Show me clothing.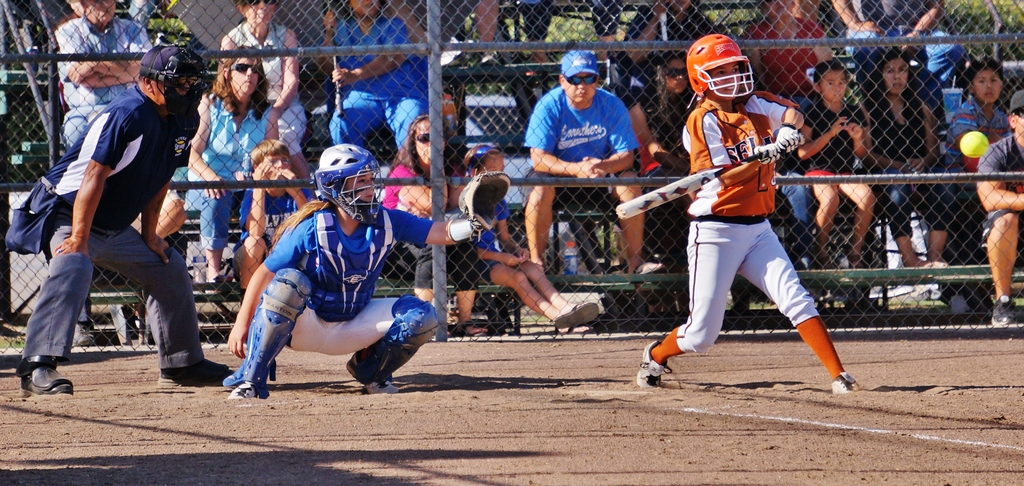
clothing is here: <bbox>797, 90, 873, 177</bbox>.
